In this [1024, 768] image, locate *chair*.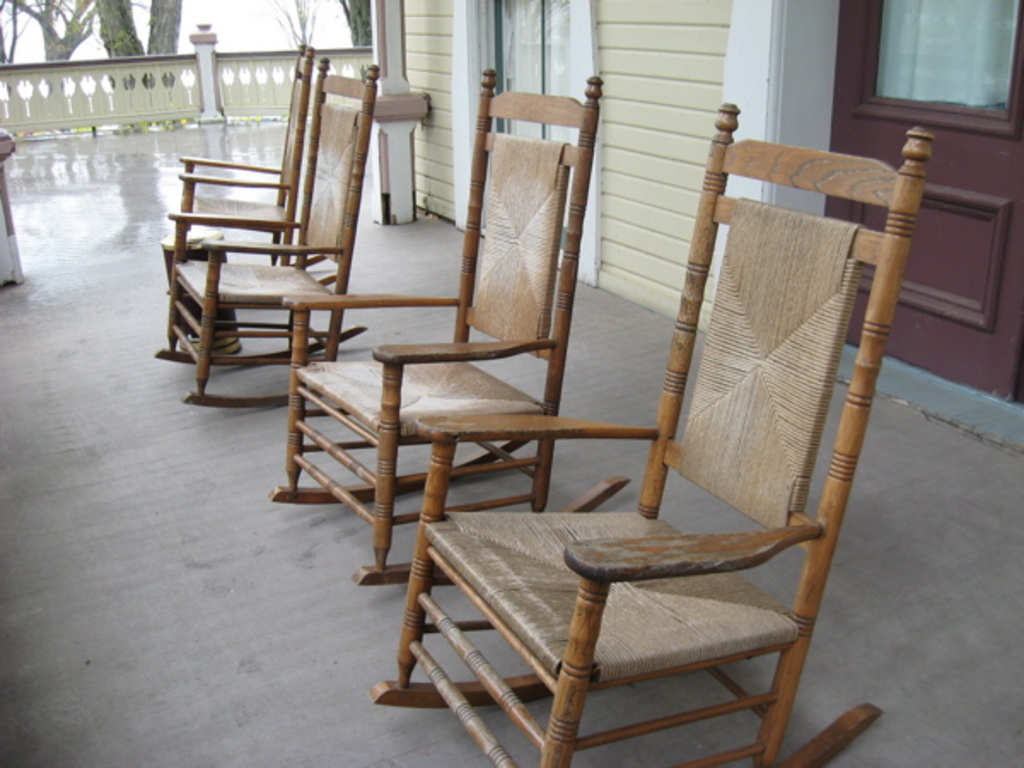
Bounding box: 171,43,343,299.
